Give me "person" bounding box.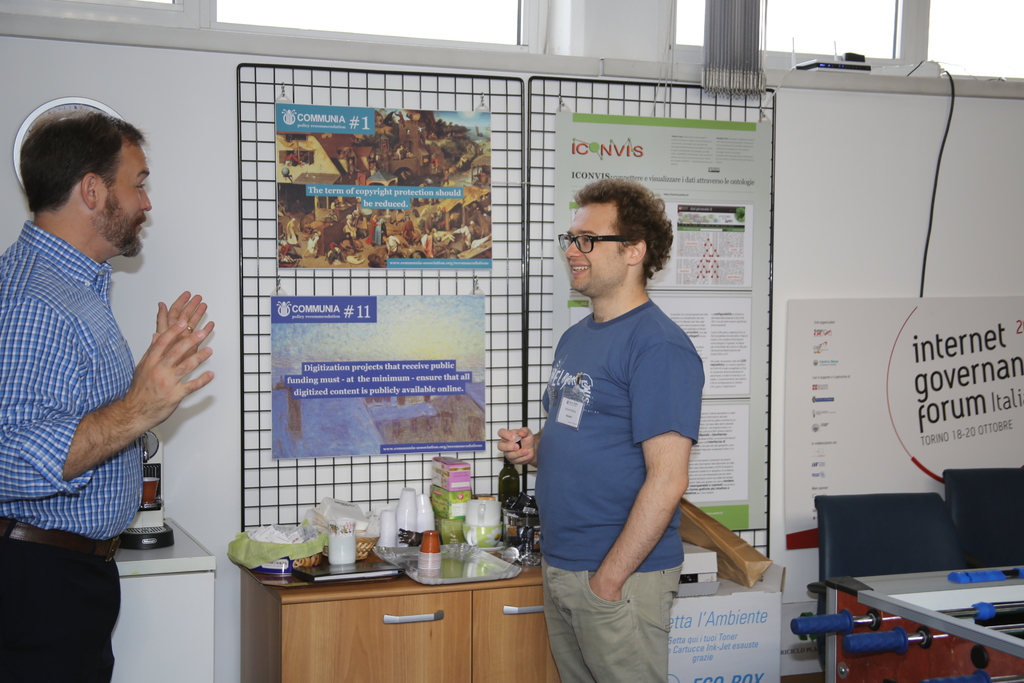
bbox(0, 104, 220, 682).
